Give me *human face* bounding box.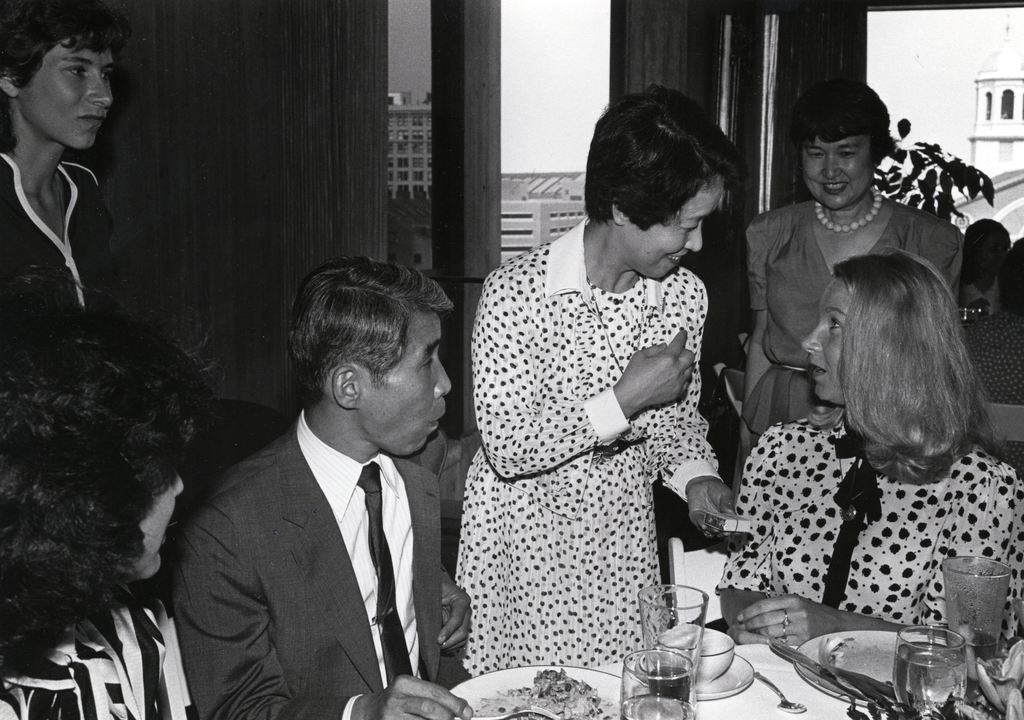
bbox=(973, 232, 1007, 276).
